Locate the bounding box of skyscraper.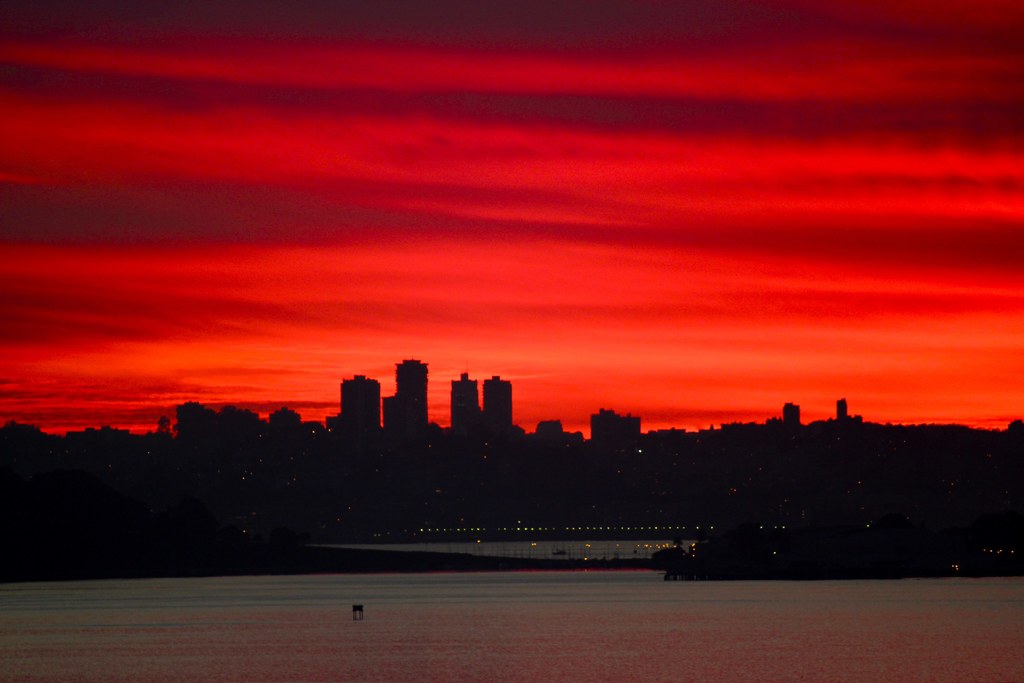
Bounding box: x1=451, y1=379, x2=503, y2=433.
